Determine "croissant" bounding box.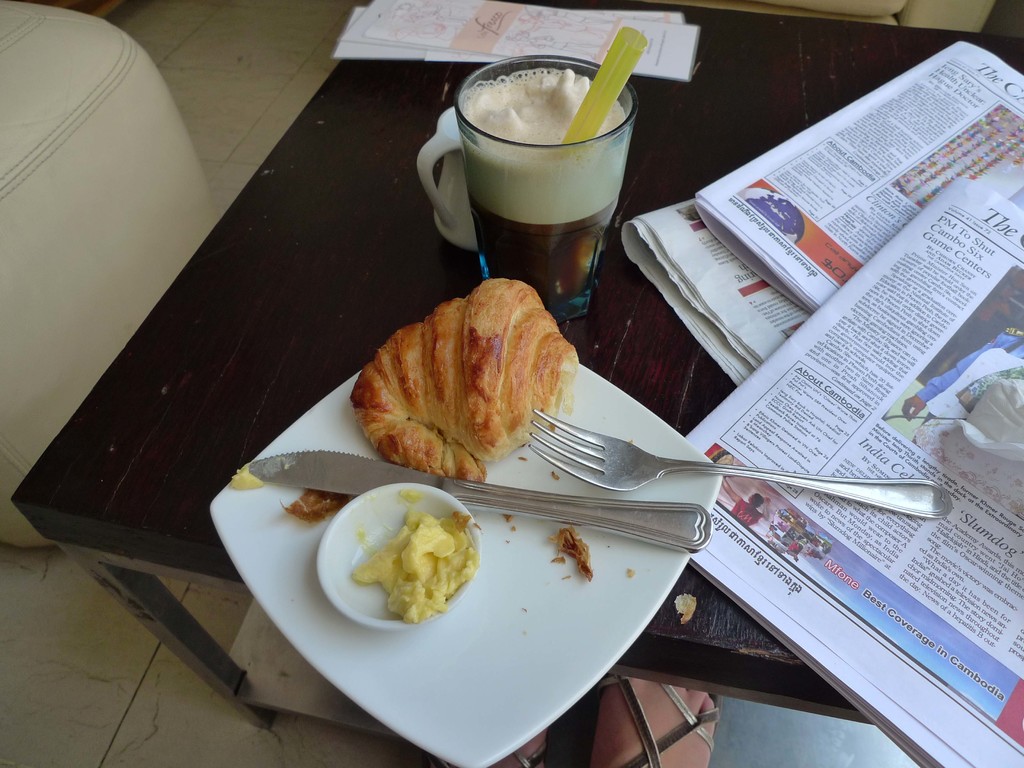
Determined: (337, 285, 596, 481).
